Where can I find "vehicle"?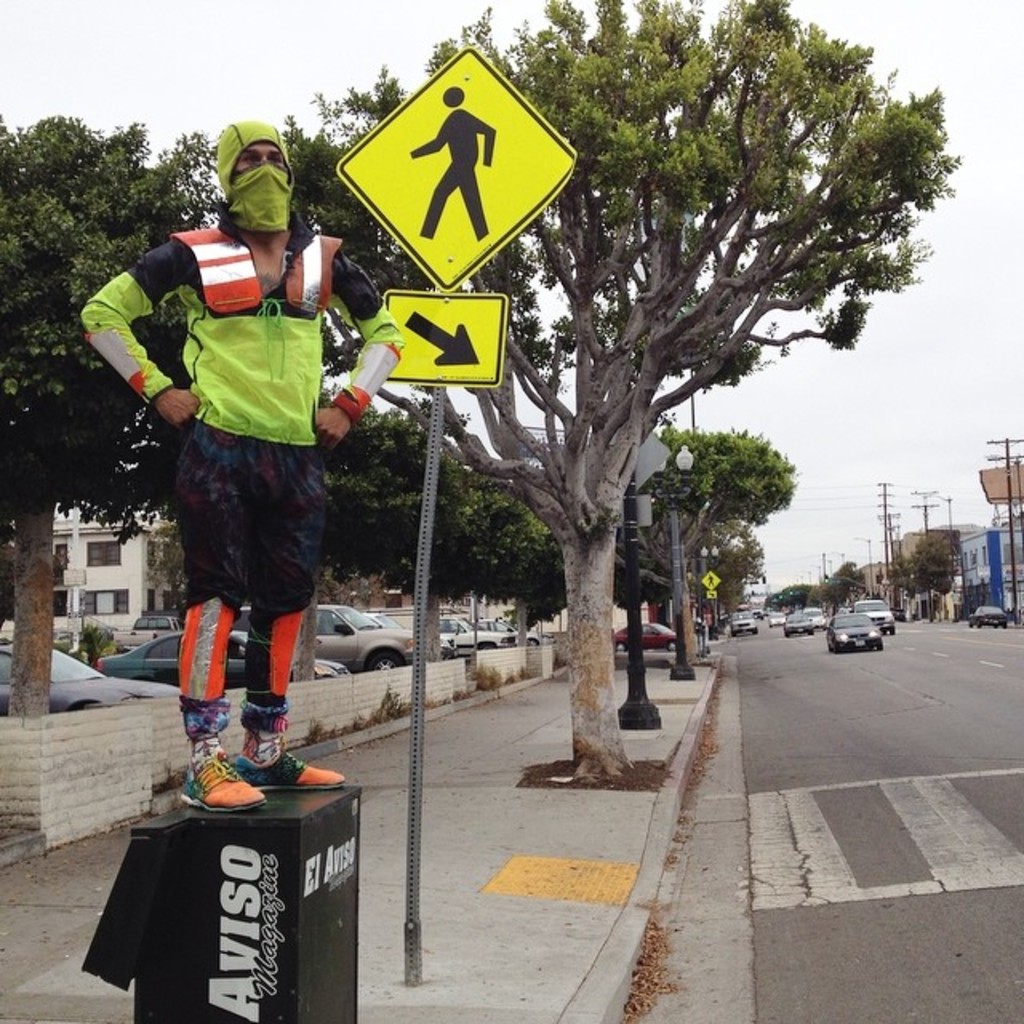
You can find it at [829,610,890,656].
